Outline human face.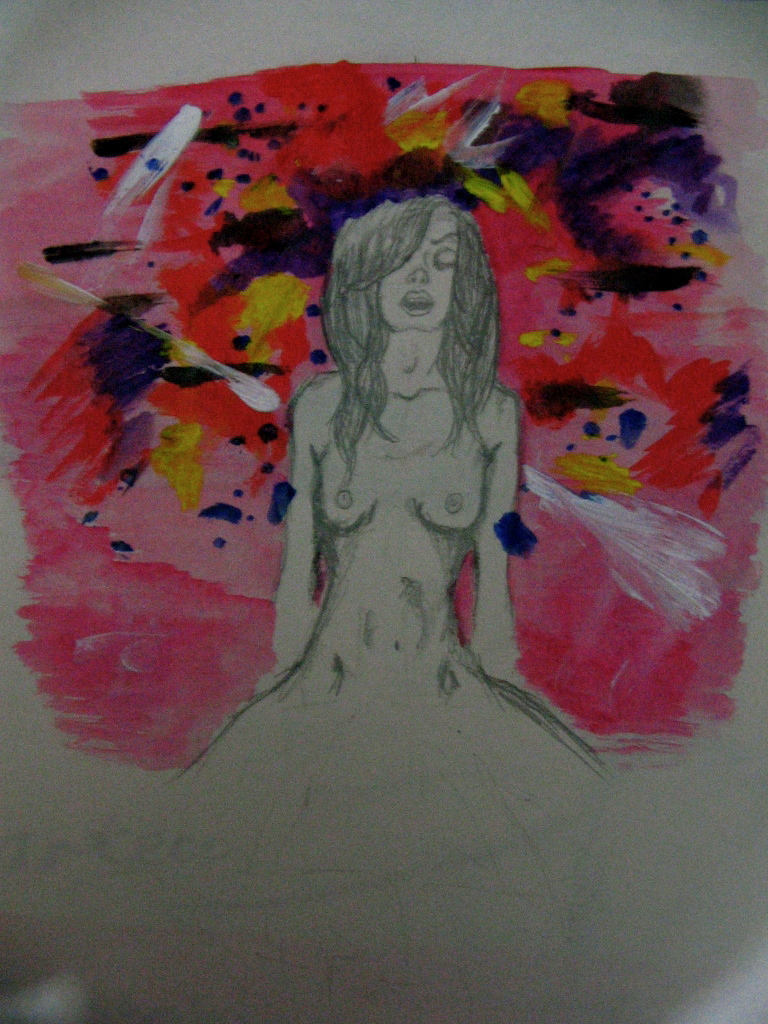
Outline: 380:226:461:329.
